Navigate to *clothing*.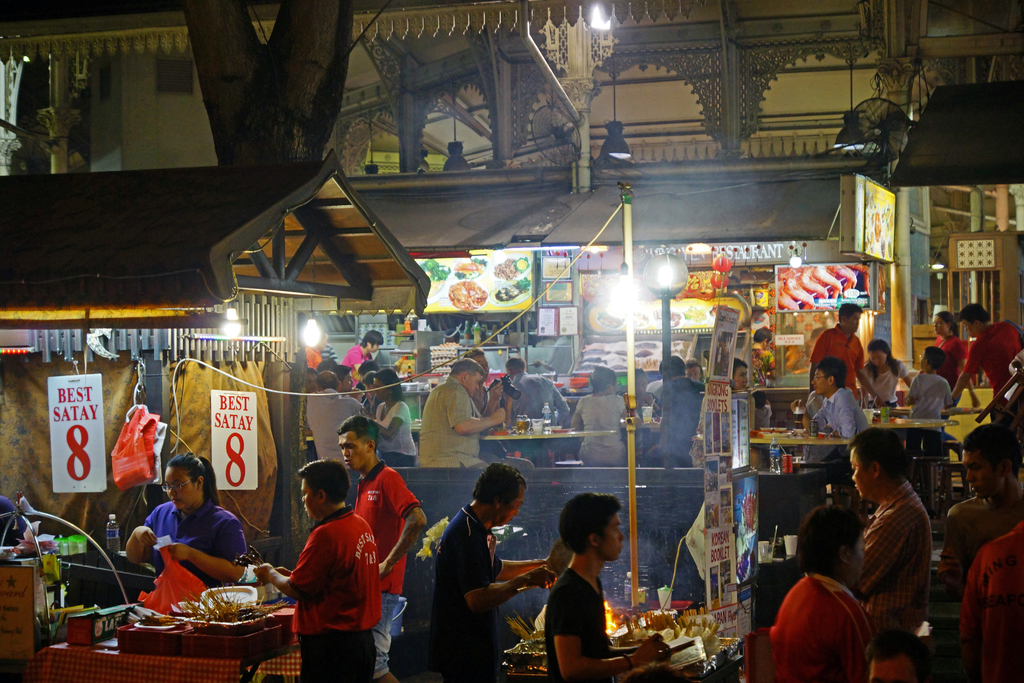
Navigation target: <box>655,377,705,458</box>.
